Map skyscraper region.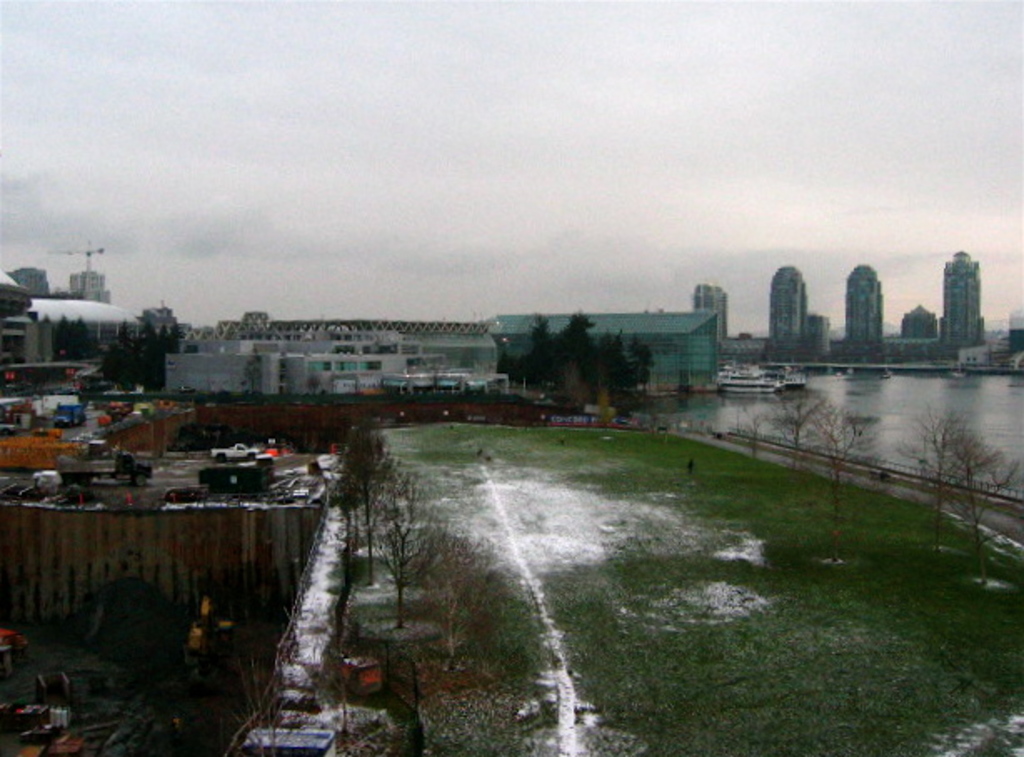
Mapped to <box>771,263,807,362</box>.
